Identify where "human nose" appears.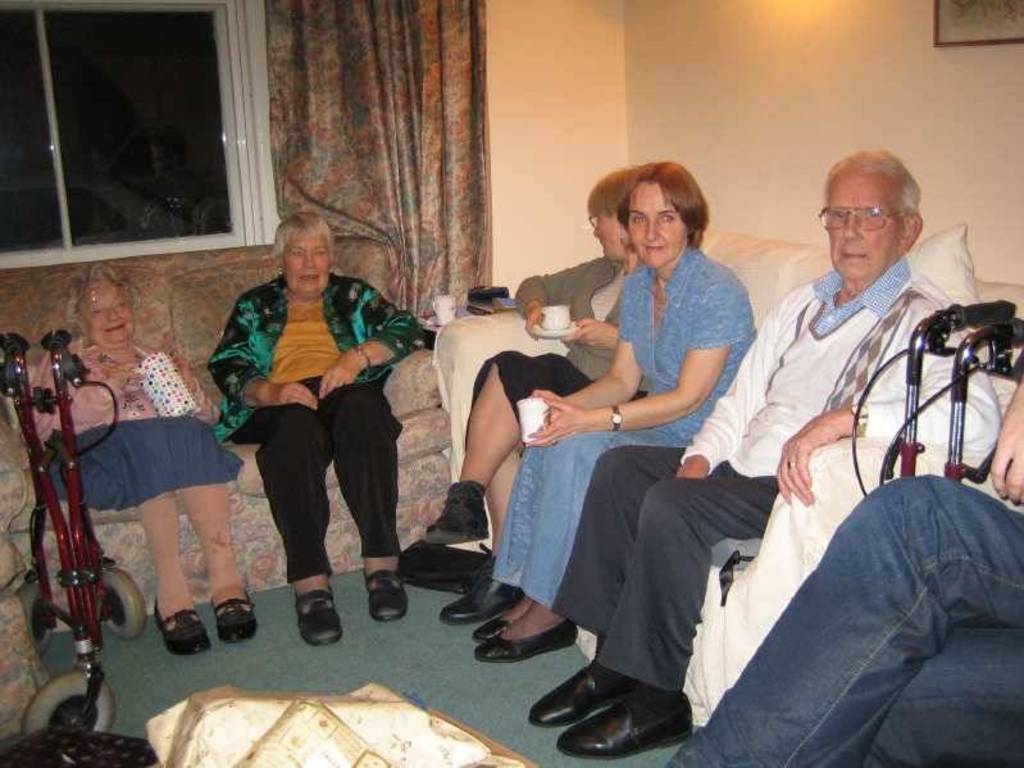
Appears at 841, 212, 857, 245.
